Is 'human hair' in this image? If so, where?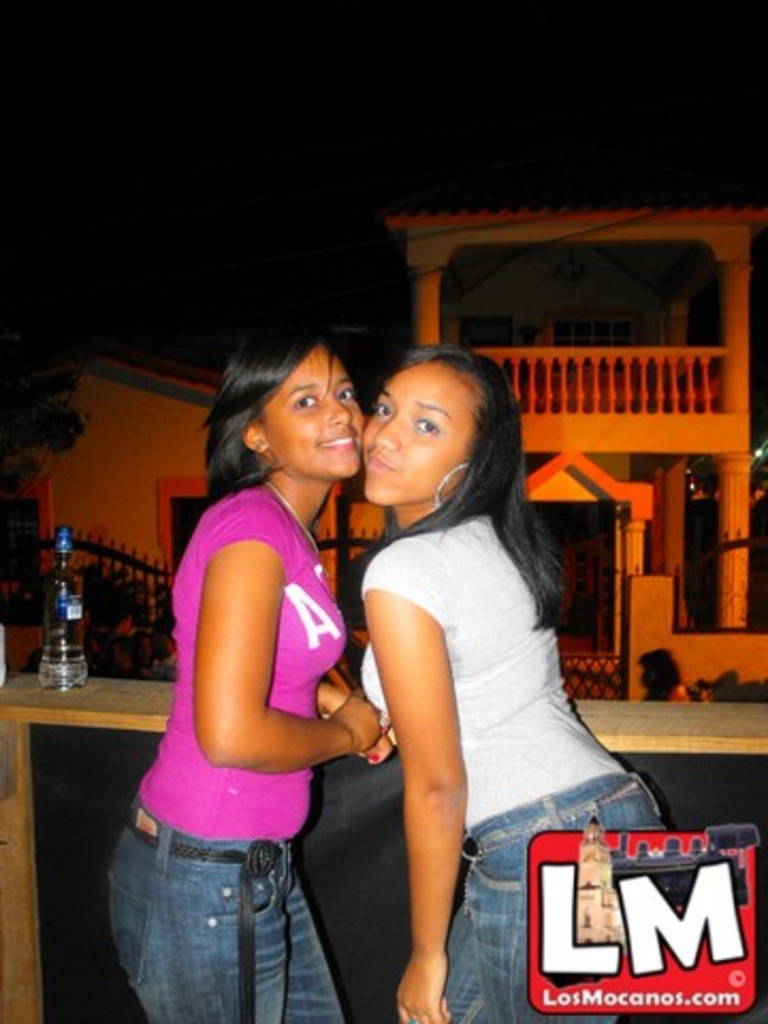
Yes, at {"x1": 343, "y1": 348, "x2": 574, "y2": 631}.
